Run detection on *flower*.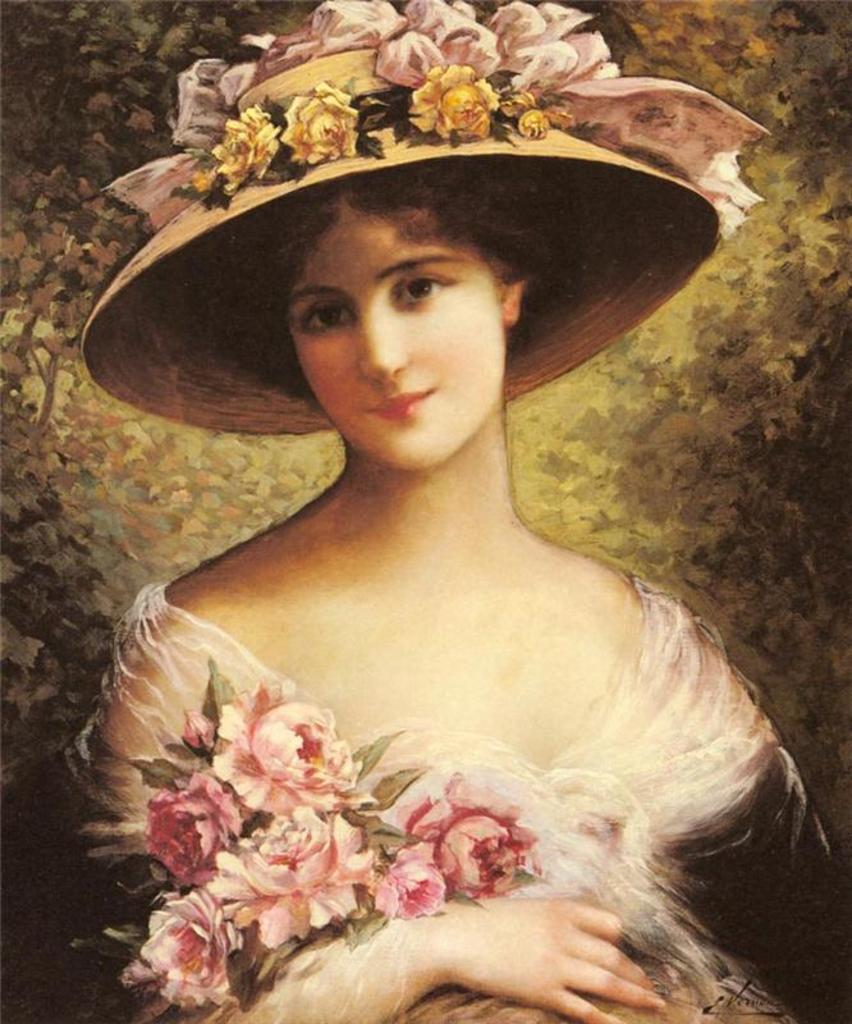
Result: bbox=(207, 801, 383, 956).
